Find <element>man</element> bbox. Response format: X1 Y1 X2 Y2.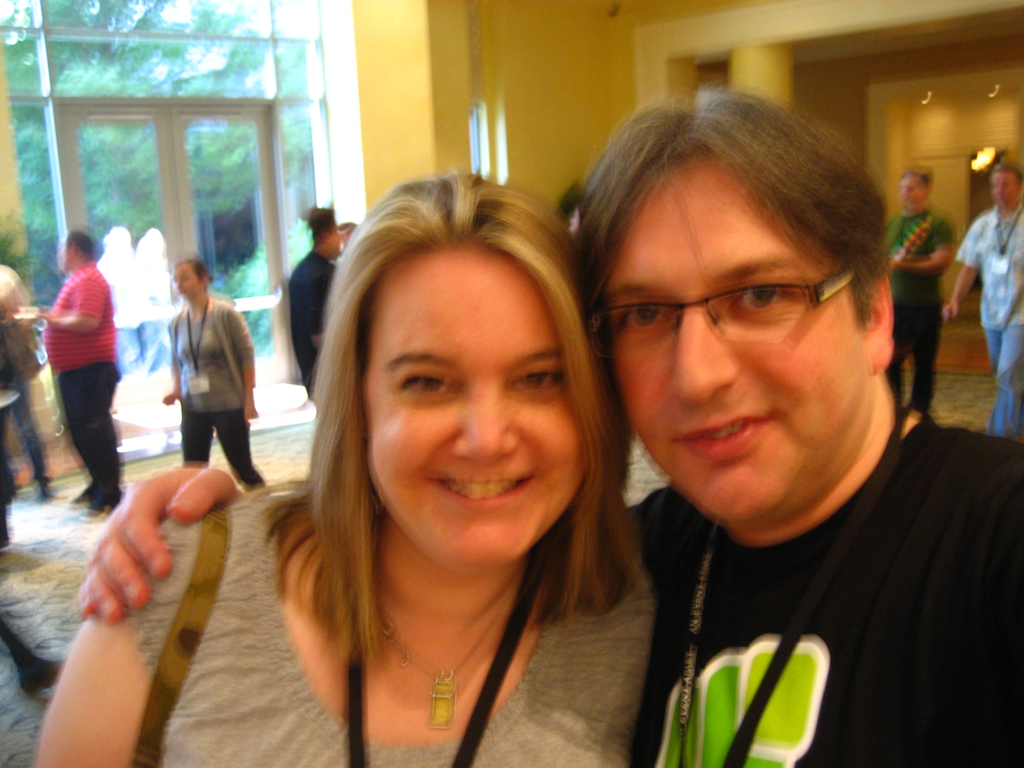
881 167 956 413.
